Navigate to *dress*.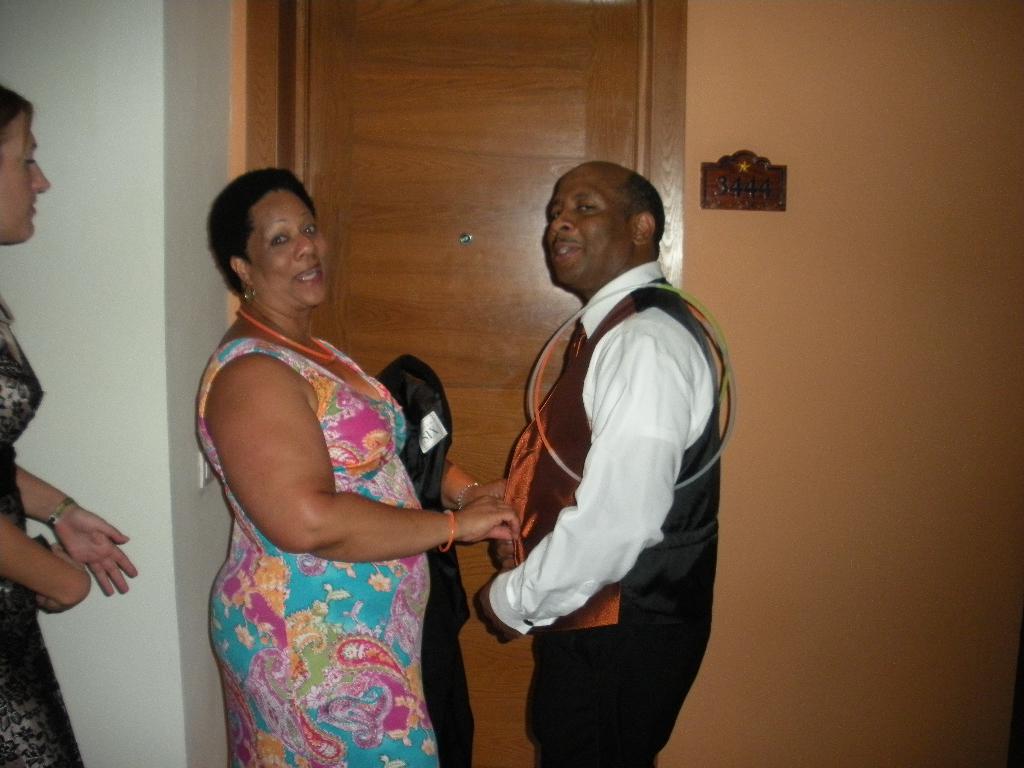
Navigation target: select_region(199, 303, 472, 721).
